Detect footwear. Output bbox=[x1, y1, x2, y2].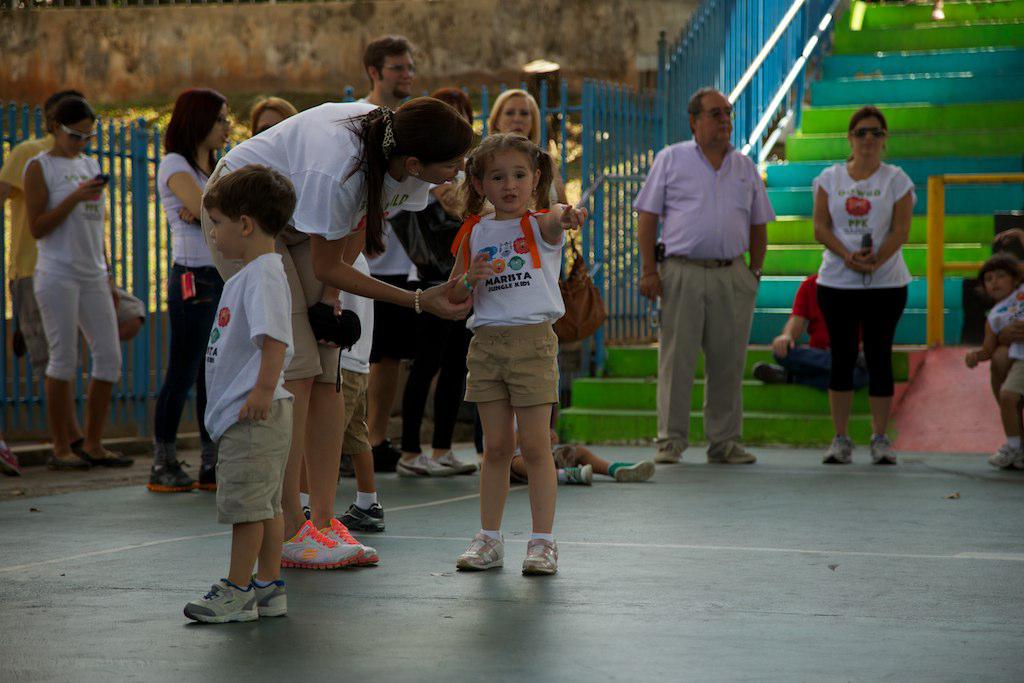
bbox=[148, 461, 196, 492].
